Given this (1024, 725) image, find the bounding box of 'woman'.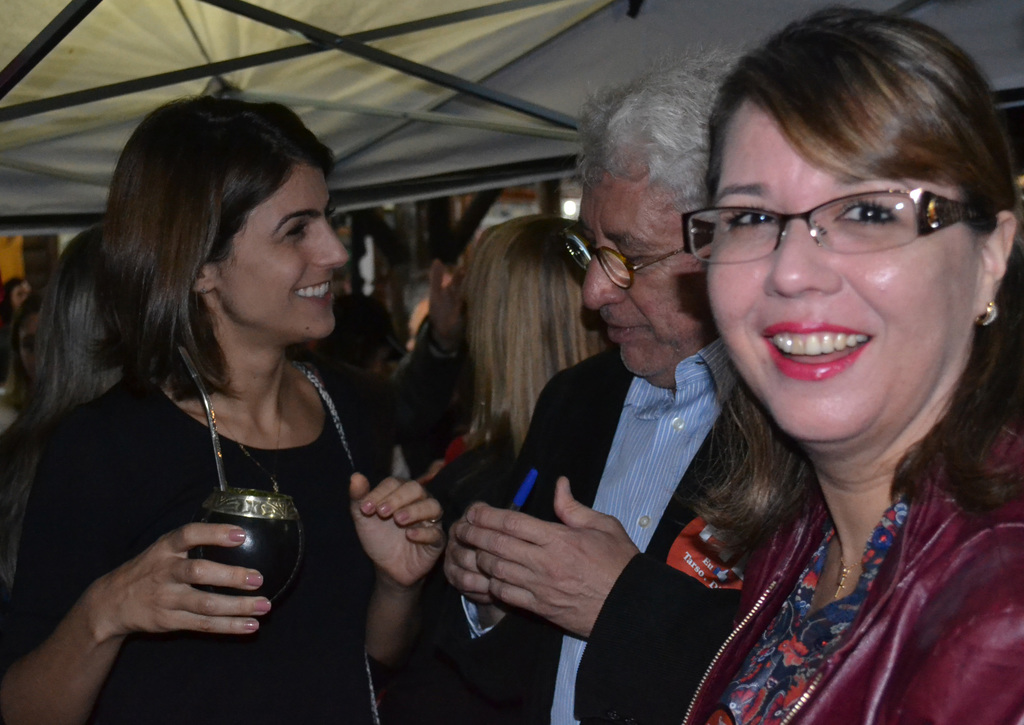
bbox=[0, 219, 137, 641].
